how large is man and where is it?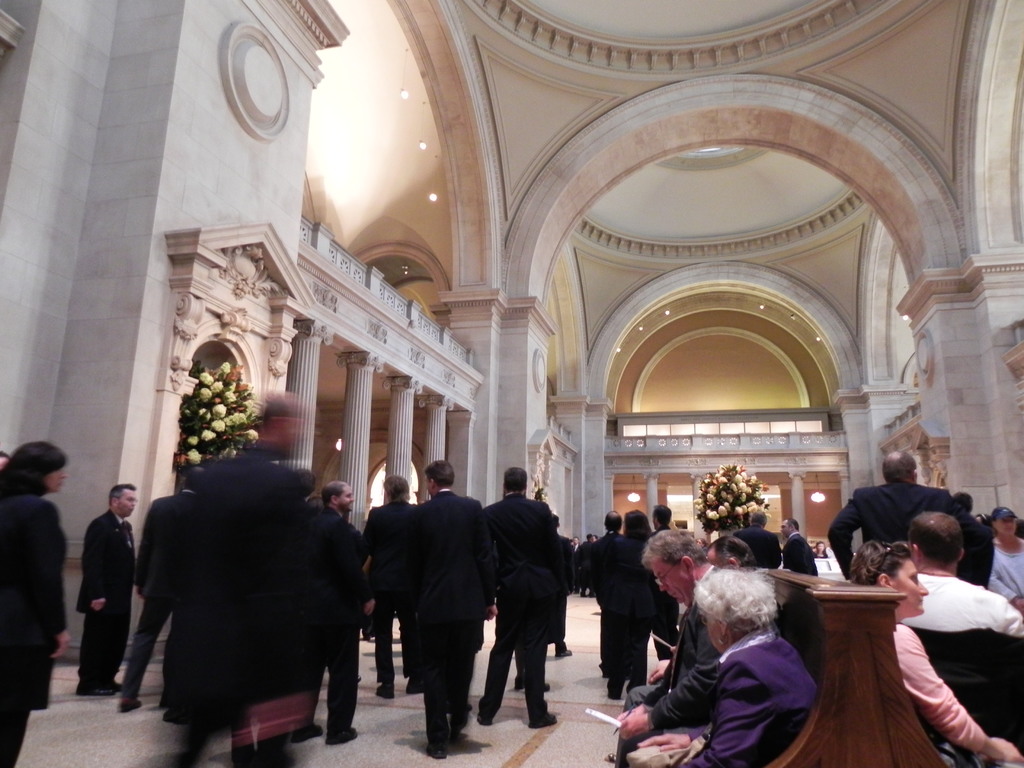
Bounding box: 653,495,678,652.
